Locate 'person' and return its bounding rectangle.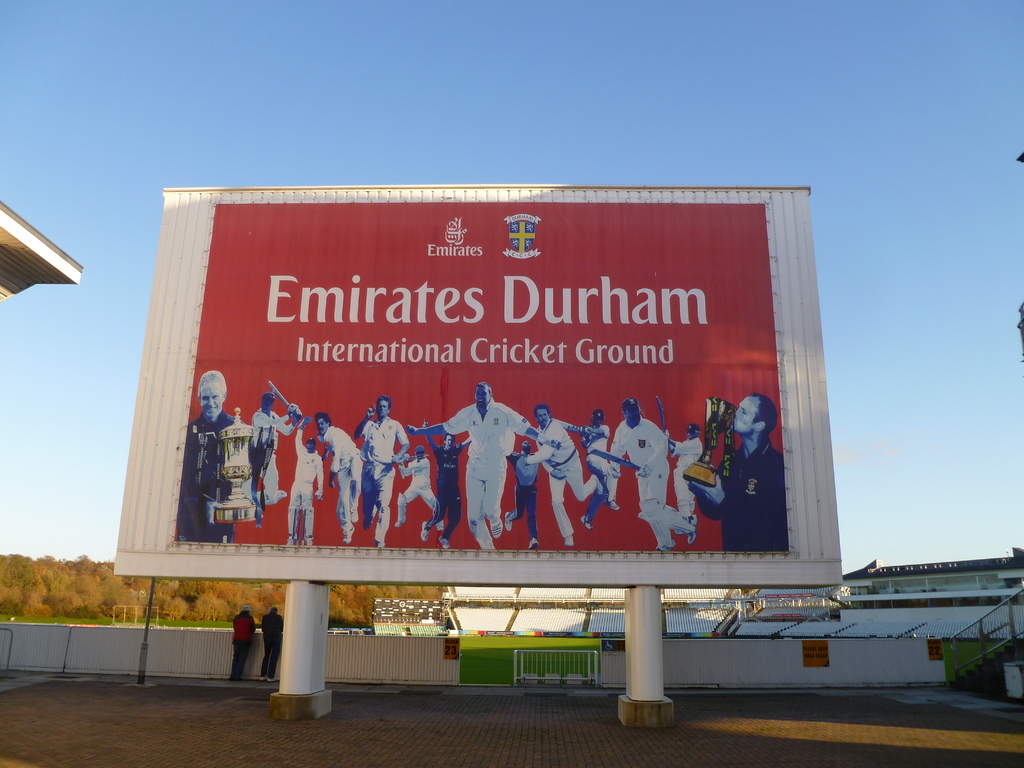
l=395, t=449, r=445, b=534.
